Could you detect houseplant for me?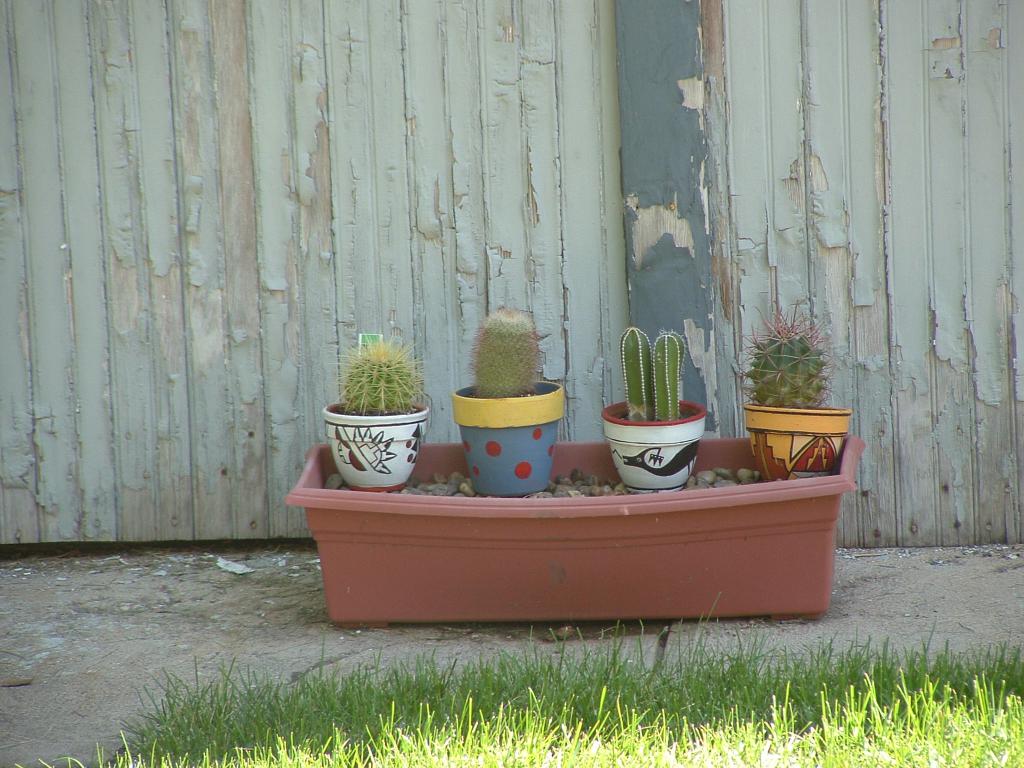
Detection result: [left=448, top=302, right=571, bottom=498].
